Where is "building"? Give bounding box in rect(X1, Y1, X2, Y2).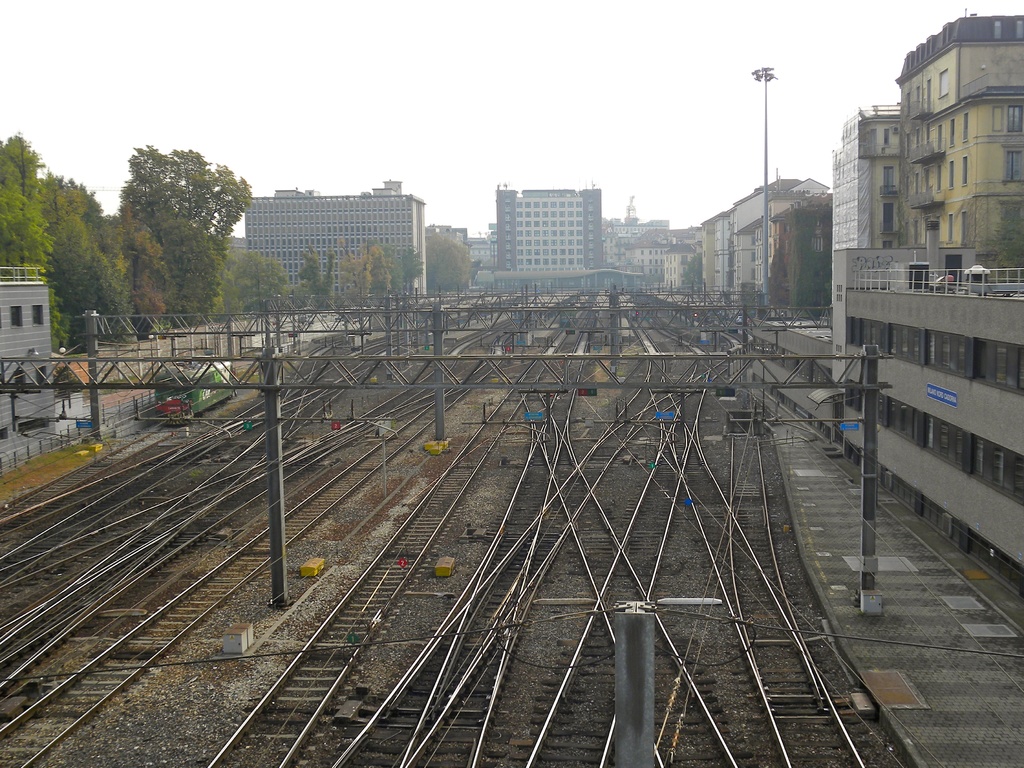
rect(0, 261, 56, 484).
